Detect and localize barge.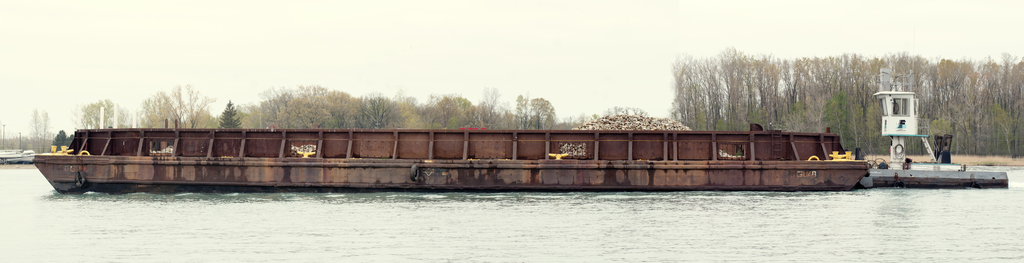
Localized at crop(29, 69, 1009, 191).
